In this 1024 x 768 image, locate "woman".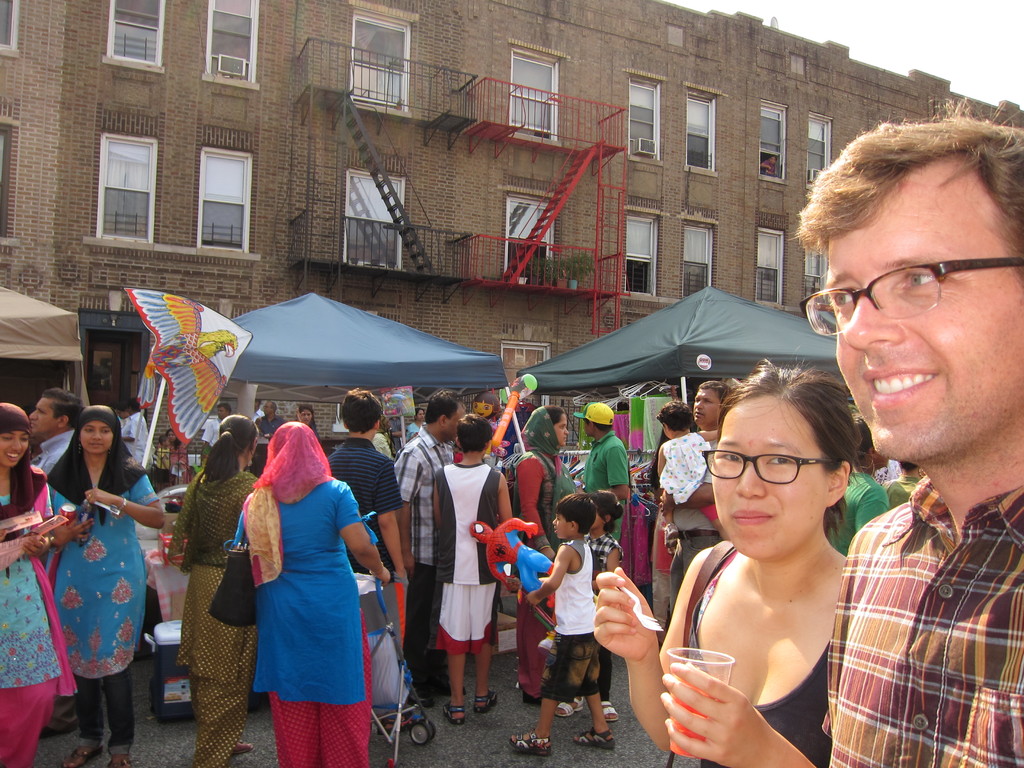
Bounding box: x1=513, y1=404, x2=576, y2=701.
